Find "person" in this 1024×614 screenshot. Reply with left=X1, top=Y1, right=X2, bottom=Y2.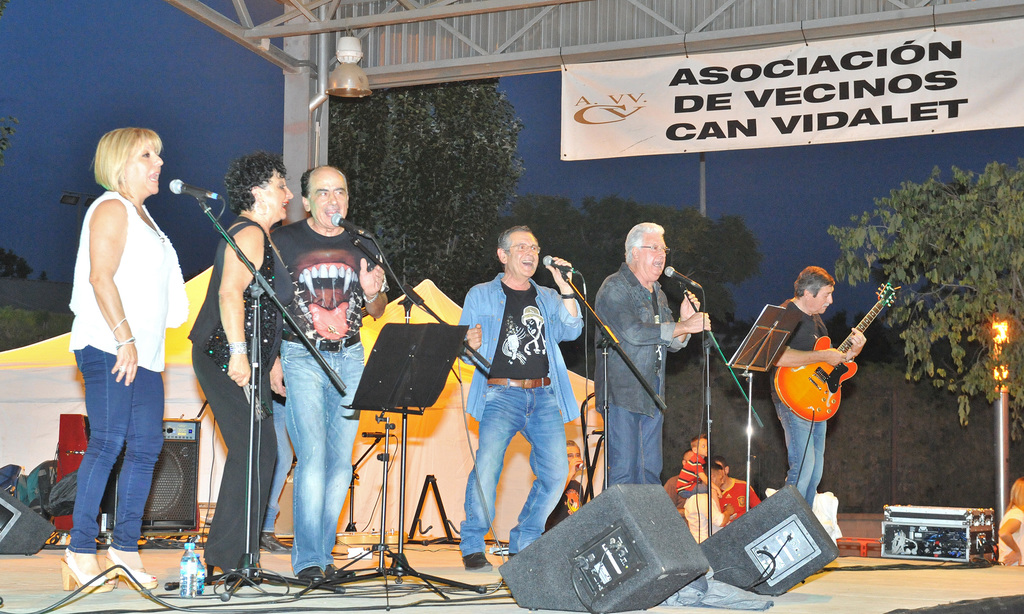
left=462, top=227, right=580, bottom=574.
